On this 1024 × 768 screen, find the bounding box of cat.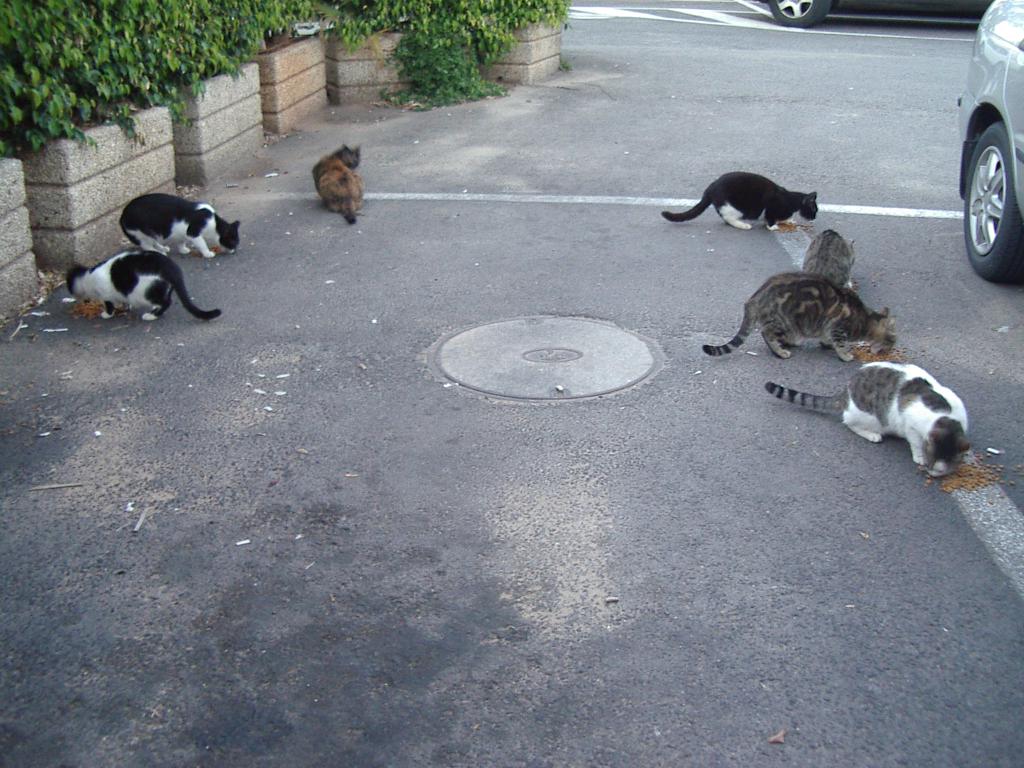
Bounding box: box(697, 267, 900, 362).
